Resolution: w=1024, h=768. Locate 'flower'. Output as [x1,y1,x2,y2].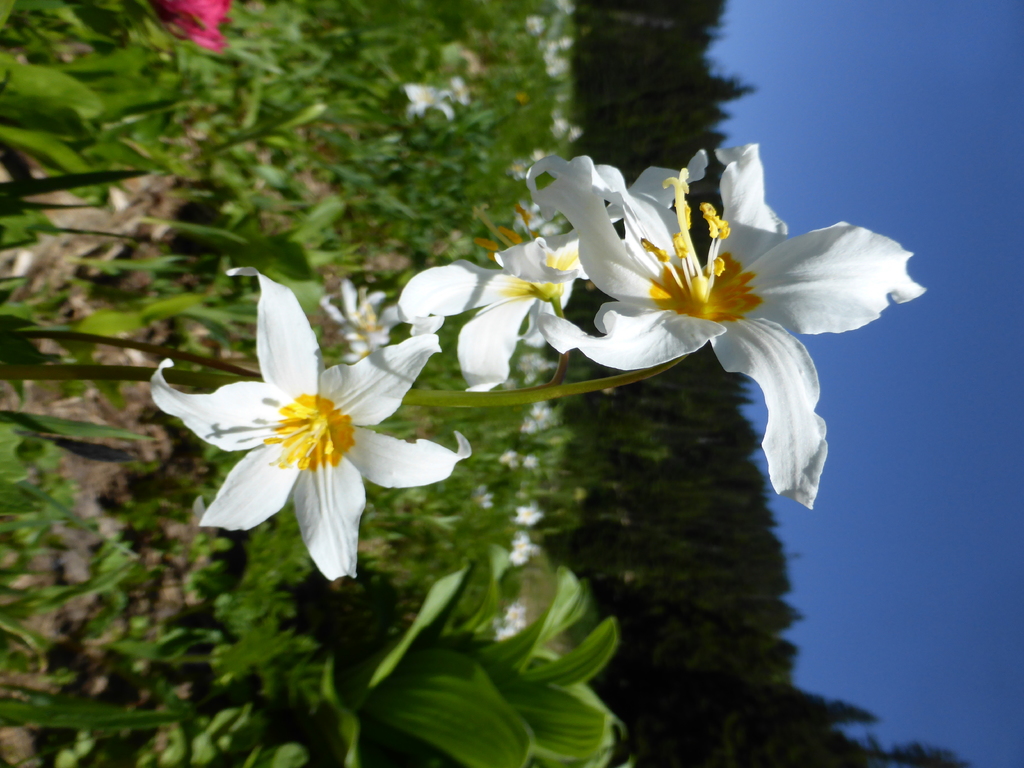
[522,140,924,505].
